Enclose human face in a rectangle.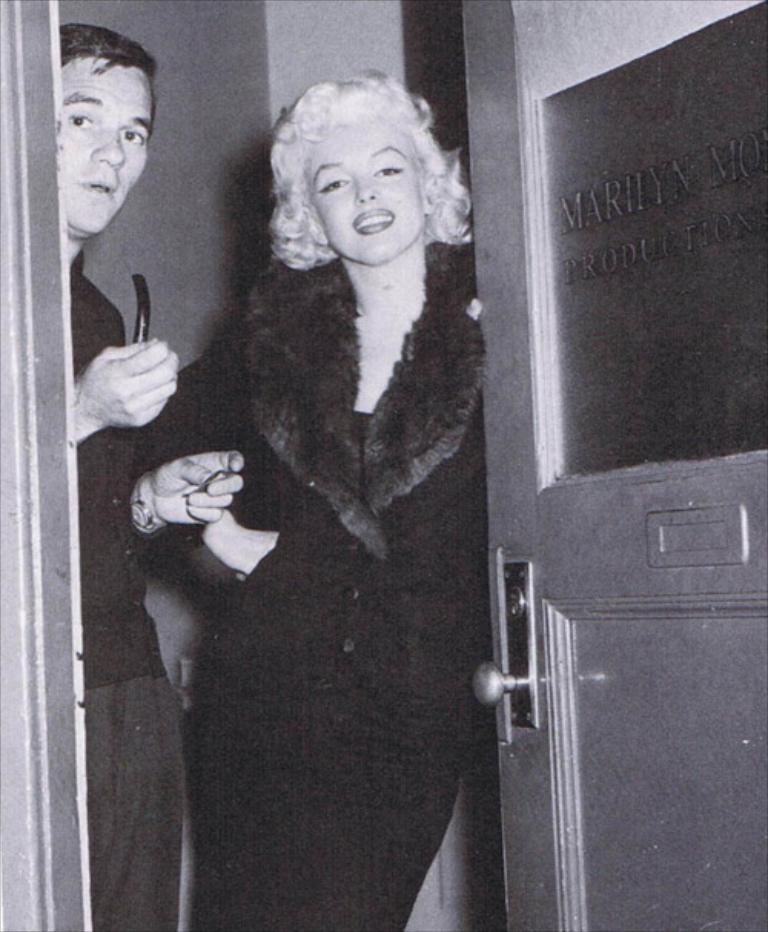
Rect(54, 55, 152, 232).
